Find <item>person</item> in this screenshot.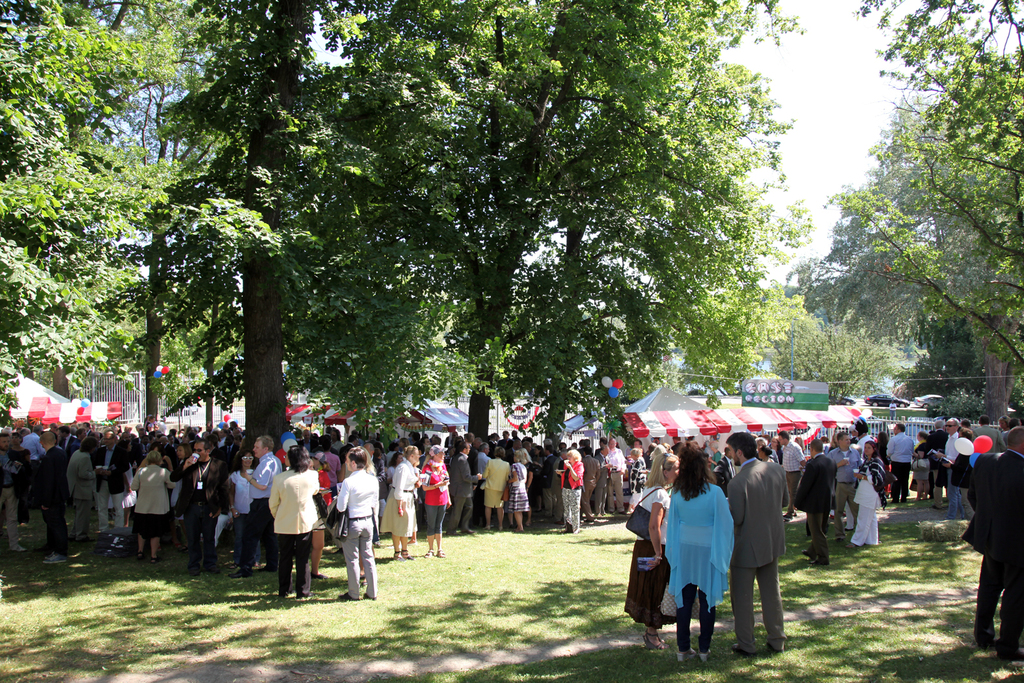
The bounding box for <item>person</item> is 543:446:557:516.
